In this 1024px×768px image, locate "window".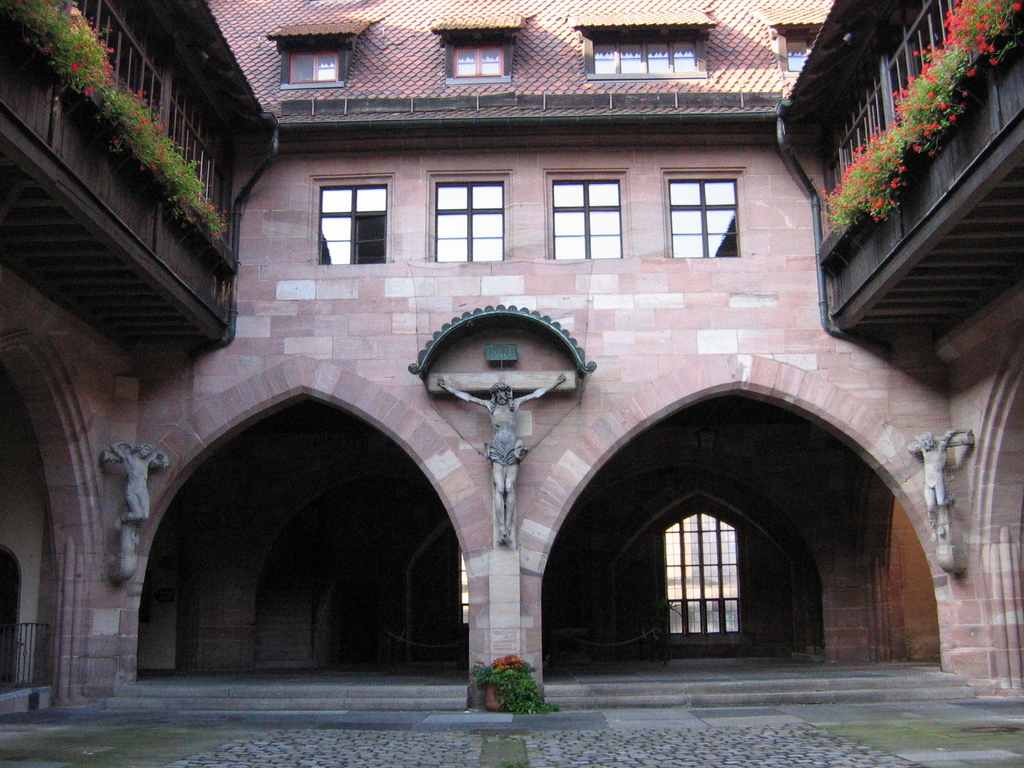
Bounding box: crop(787, 29, 818, 70).
